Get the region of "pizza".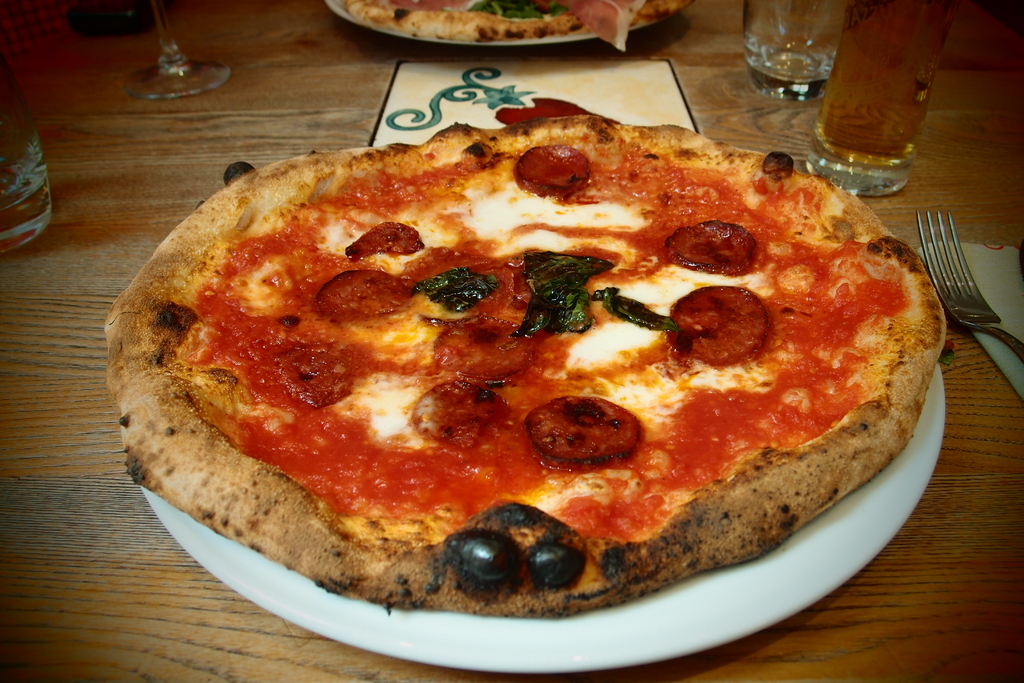
rect(344, 0, 681, 50).
